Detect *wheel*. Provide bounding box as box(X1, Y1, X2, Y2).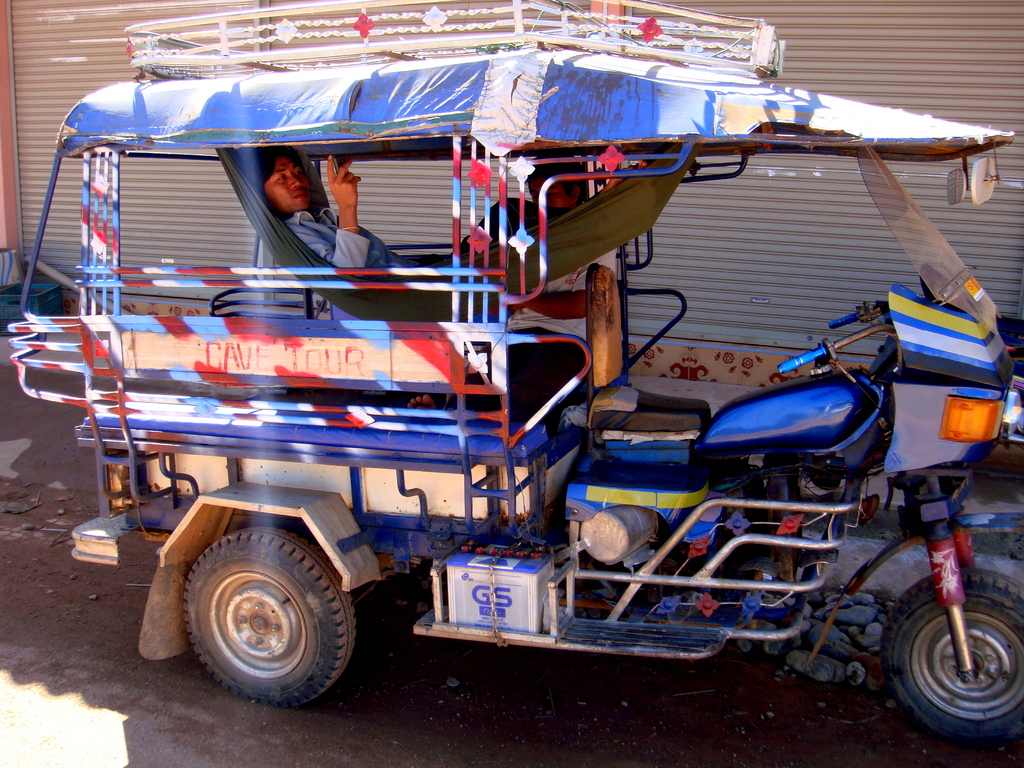
box(184, 526, 360, 710).
